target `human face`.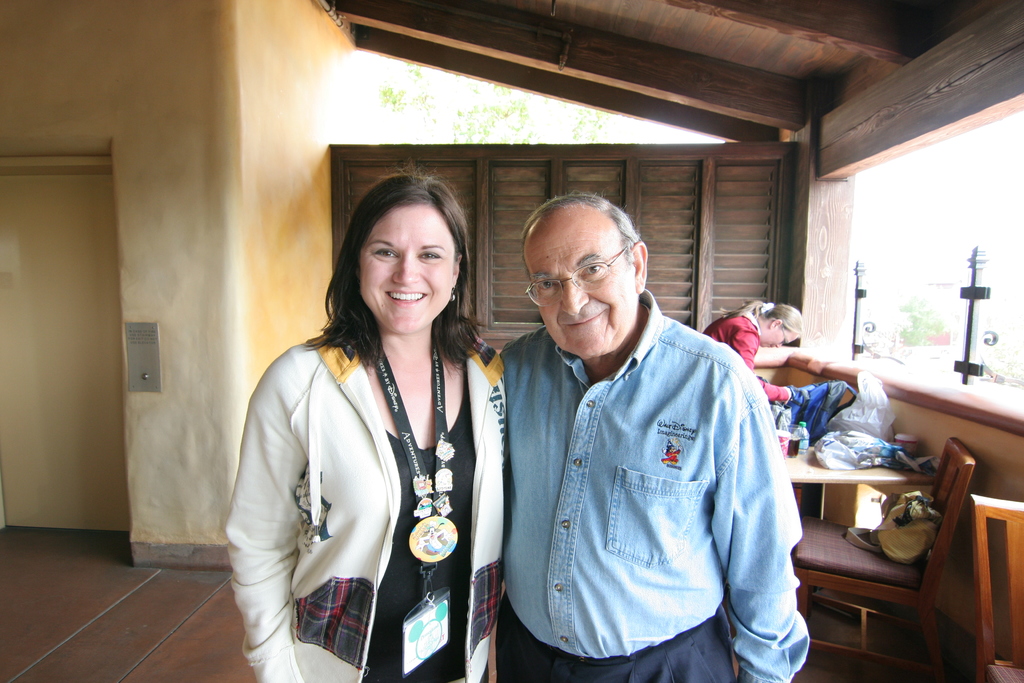
Target region: BBox(362, 202, 458, 335).
